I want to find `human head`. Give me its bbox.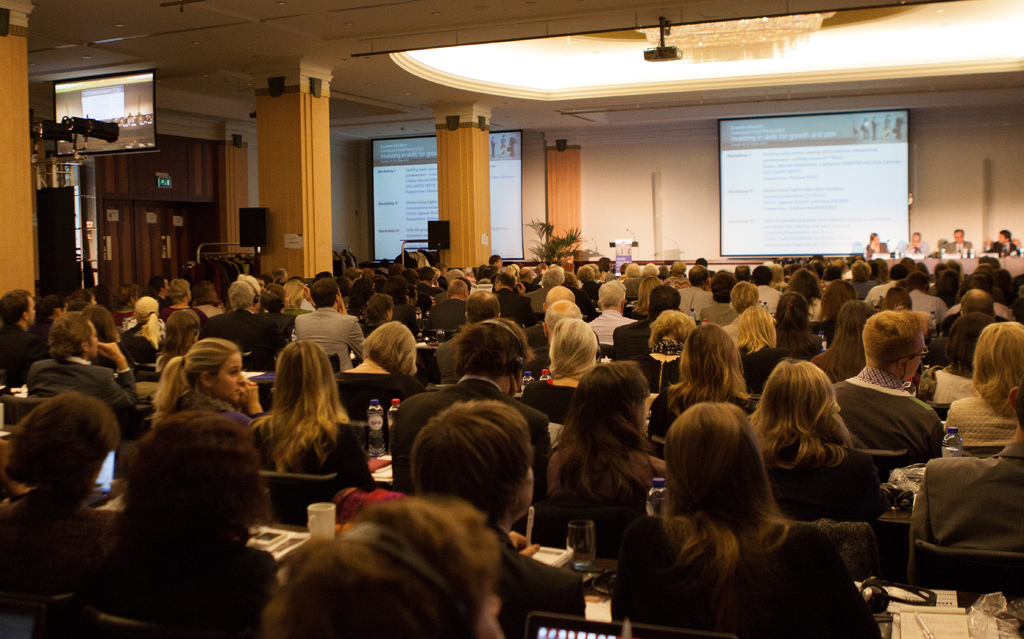
0:289:36:332.
